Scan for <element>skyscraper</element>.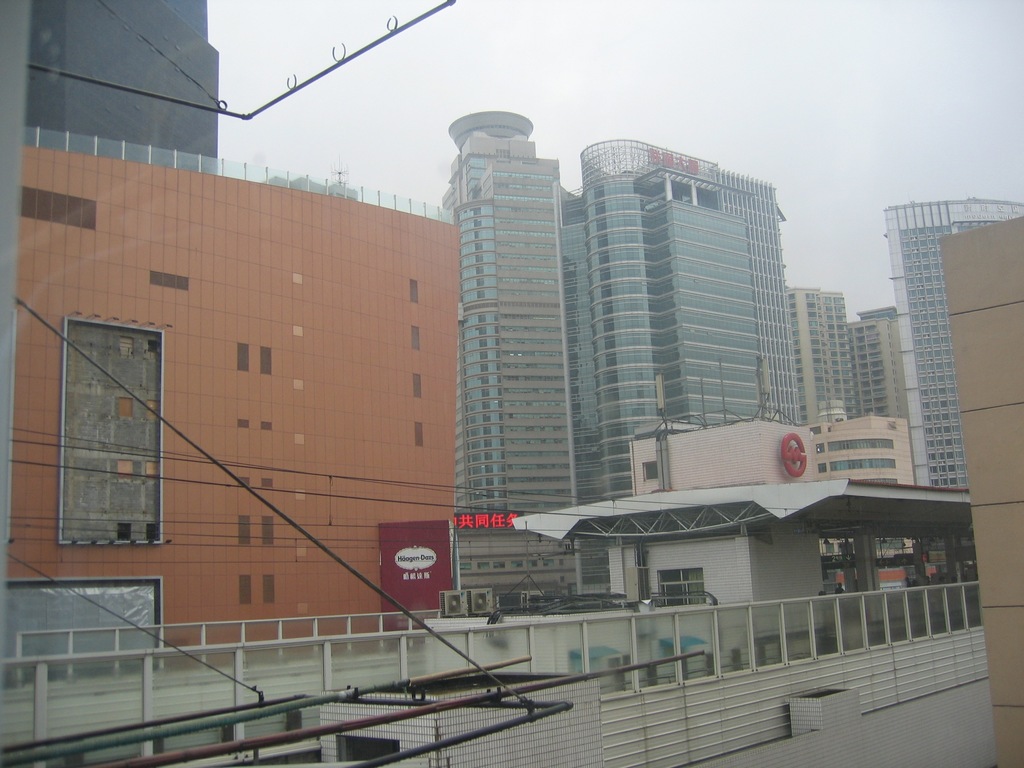
Scan result: 431/113/586/589.
